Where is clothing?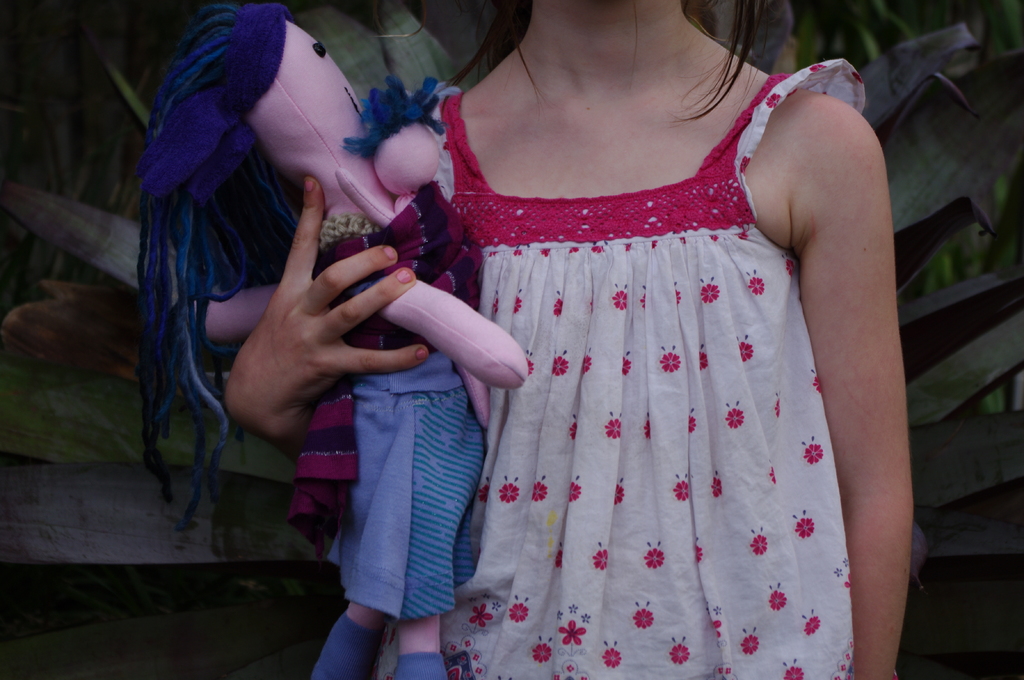
bbox=(436, 84, 890, 635).
